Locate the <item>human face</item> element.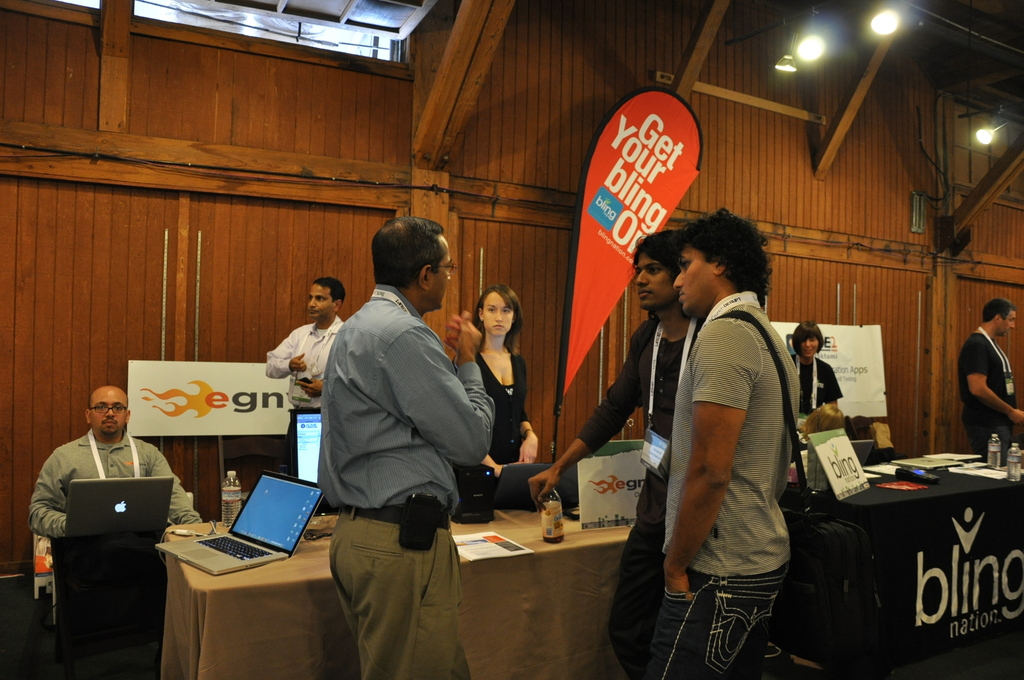
Element bbox: (x1=801, y1=332, x2=822, y2=357).
